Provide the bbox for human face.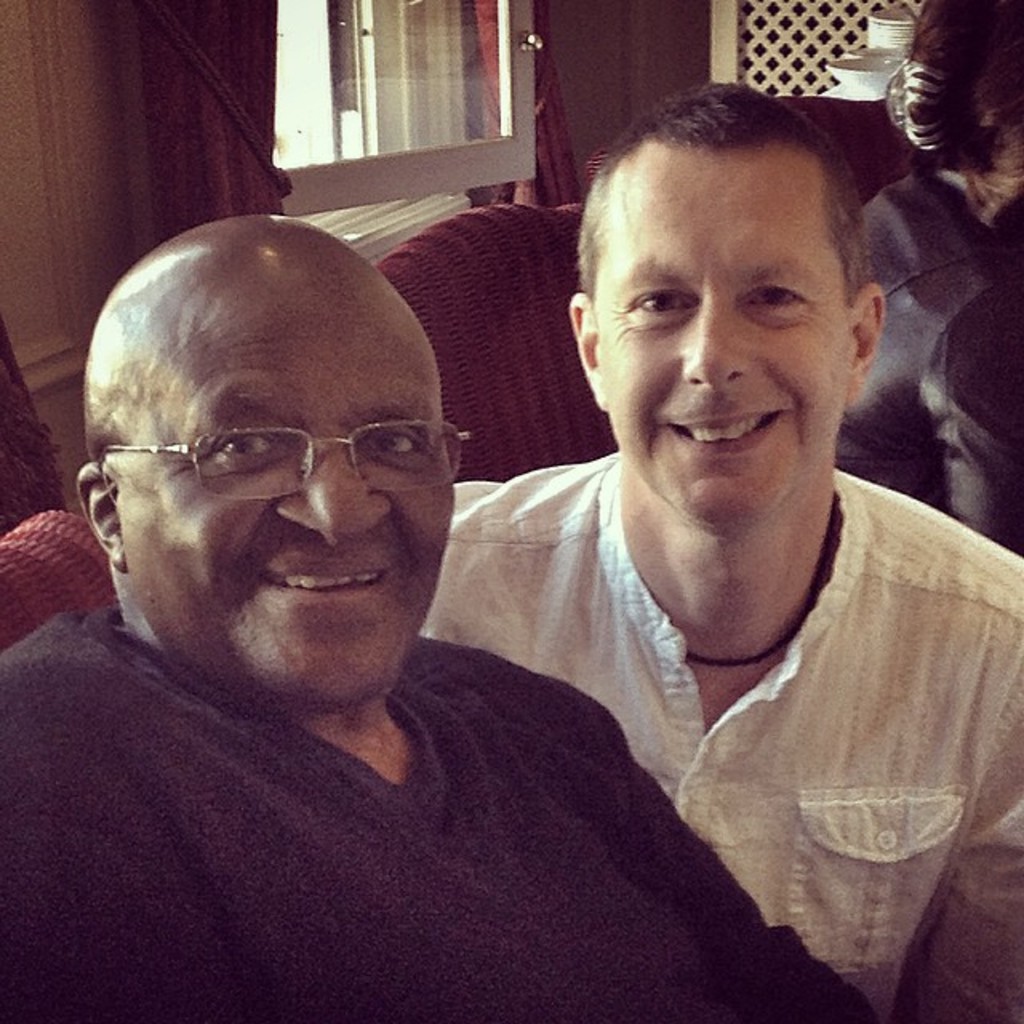
bbox=(120, 301, 461, 707).
